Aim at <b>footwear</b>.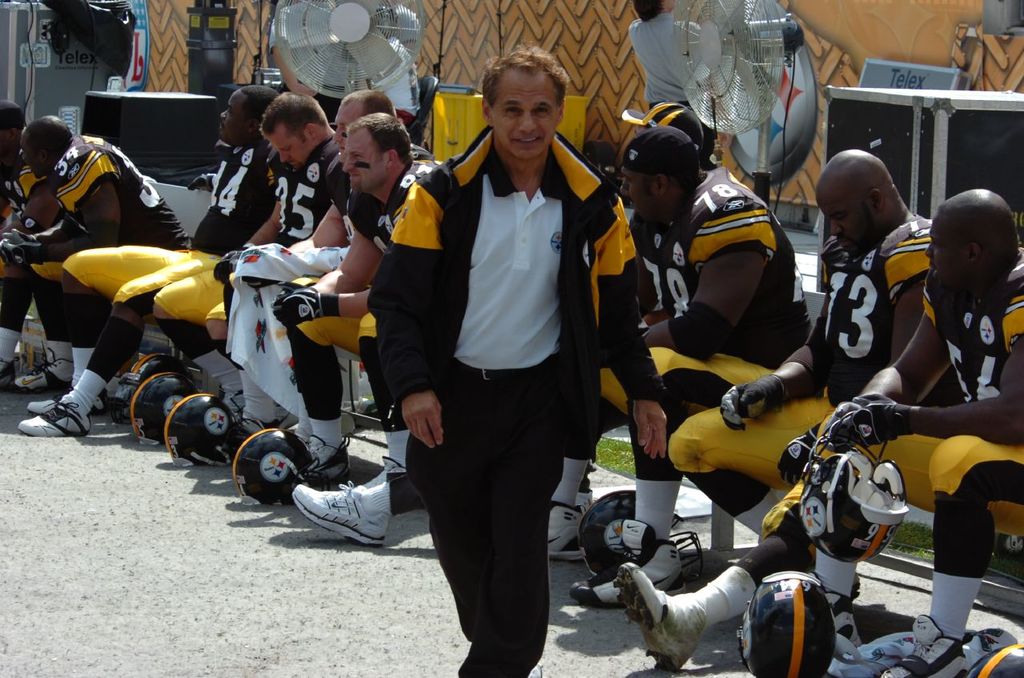
Aimed at <region>602, 557, 711, 674</region>.
